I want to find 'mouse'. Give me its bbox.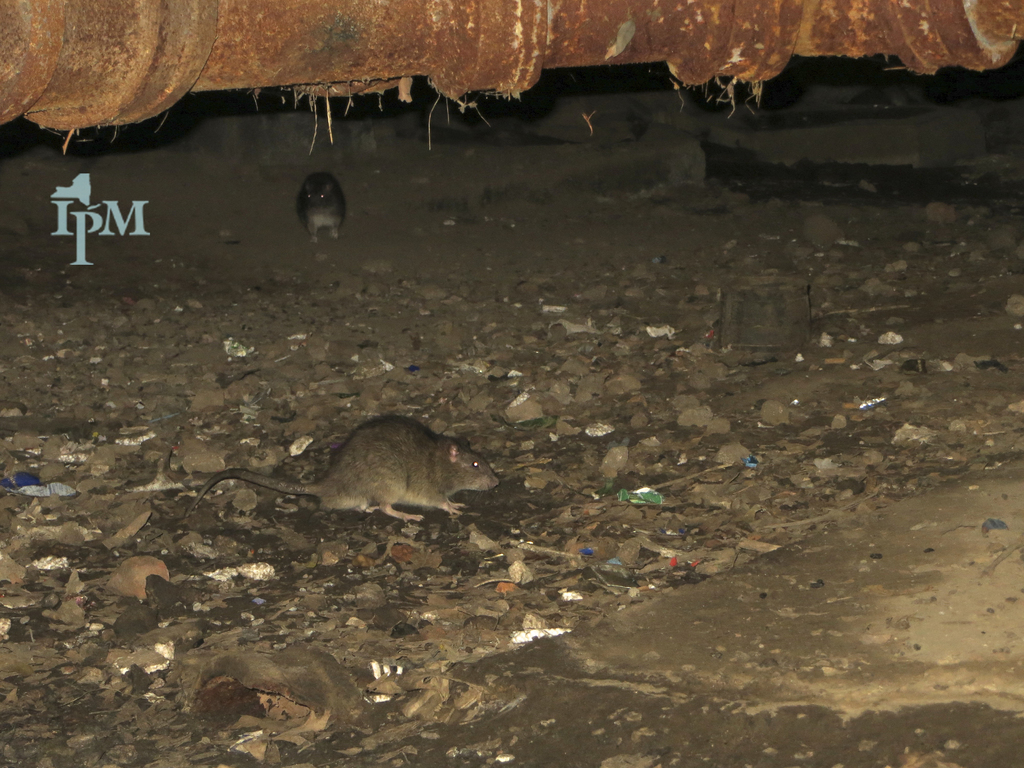
locate(189, 418, 495, 520).
